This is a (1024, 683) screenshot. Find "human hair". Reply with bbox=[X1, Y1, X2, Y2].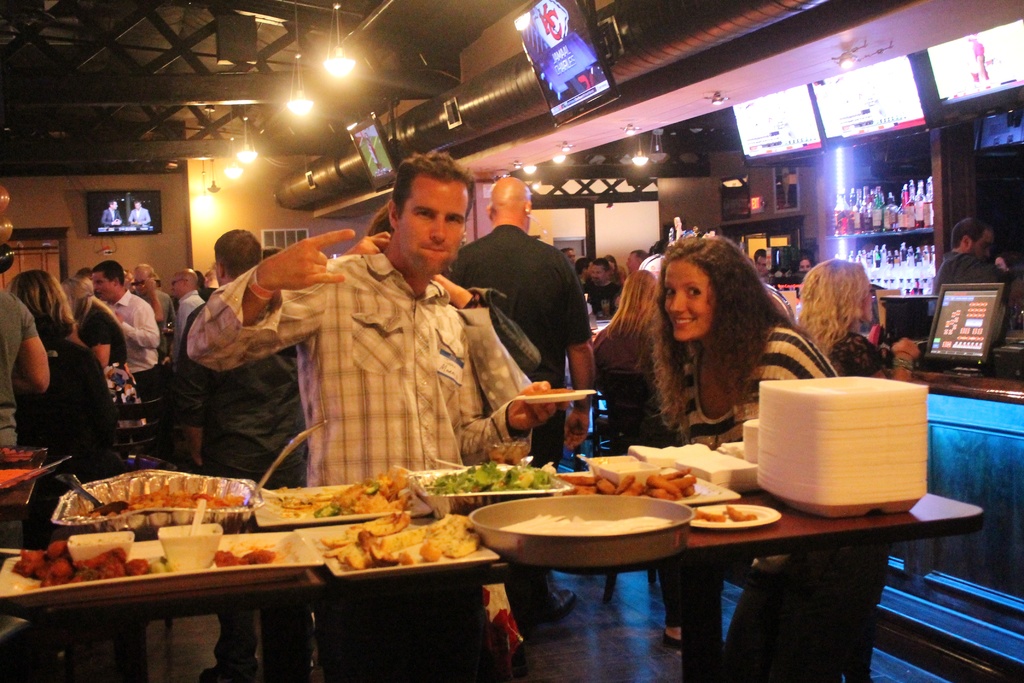
bbox=[365, 199, 396, 244].
